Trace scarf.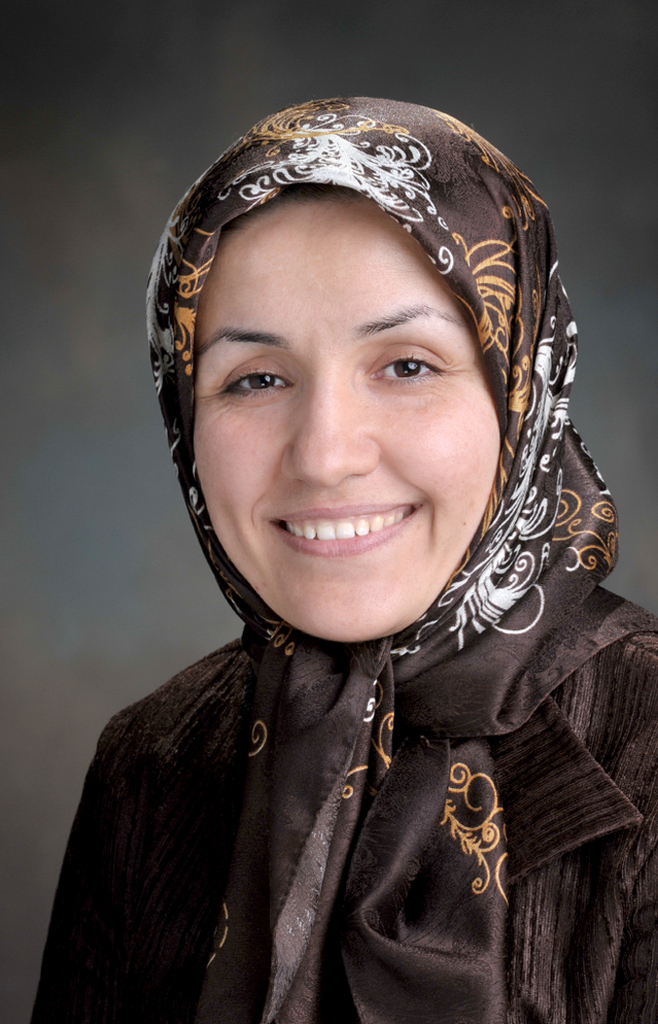
Traced to Rect(140, 98, 629, 1023).
